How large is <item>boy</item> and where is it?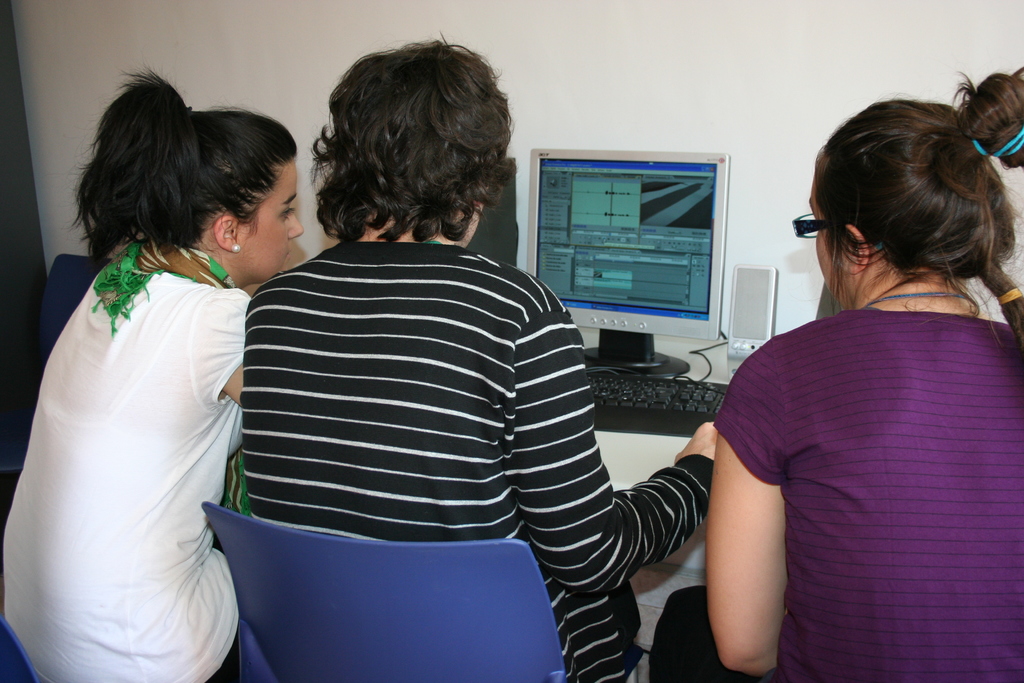
Bounding box: <bbox>242, 34, 724, 682</bbox>.
